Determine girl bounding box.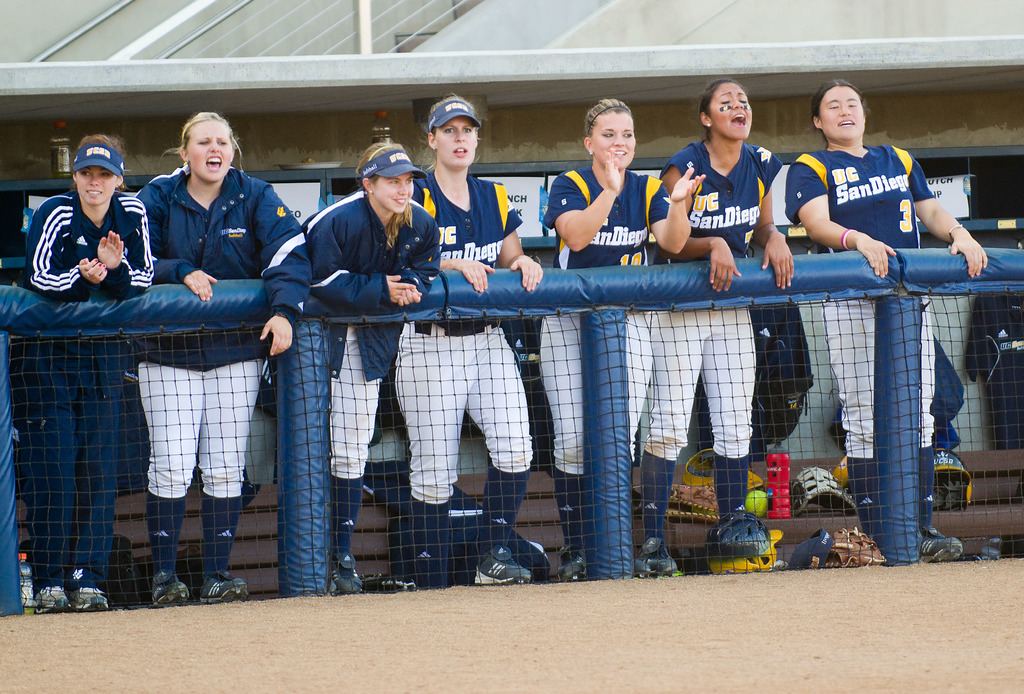
Determined: 137:112:314:602.
